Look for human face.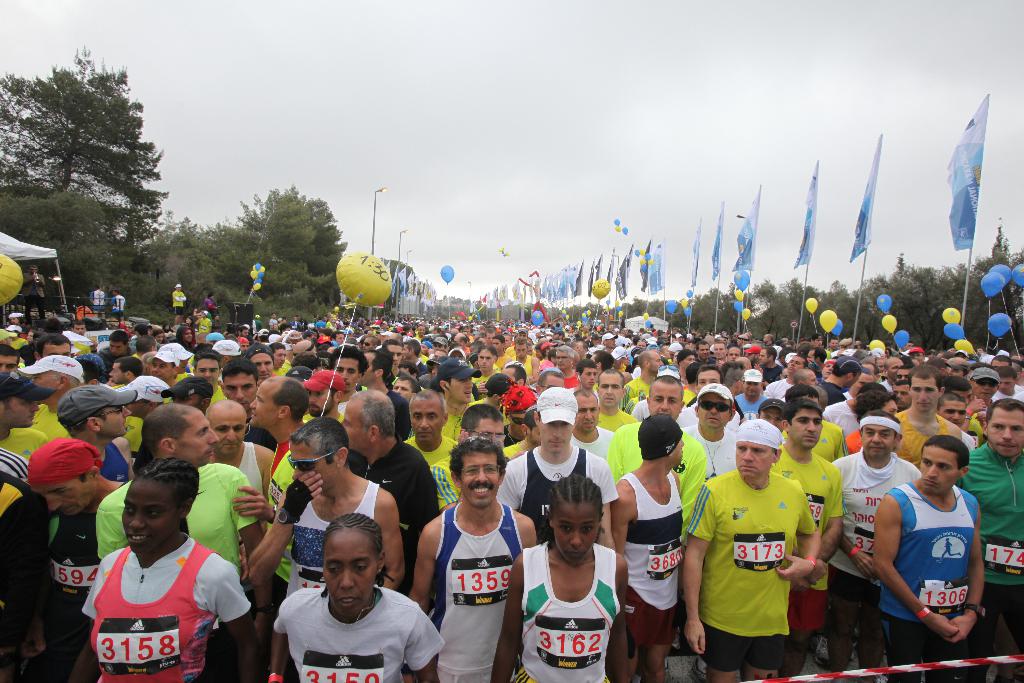
Found: bbox(553, 504, 603, 565).
